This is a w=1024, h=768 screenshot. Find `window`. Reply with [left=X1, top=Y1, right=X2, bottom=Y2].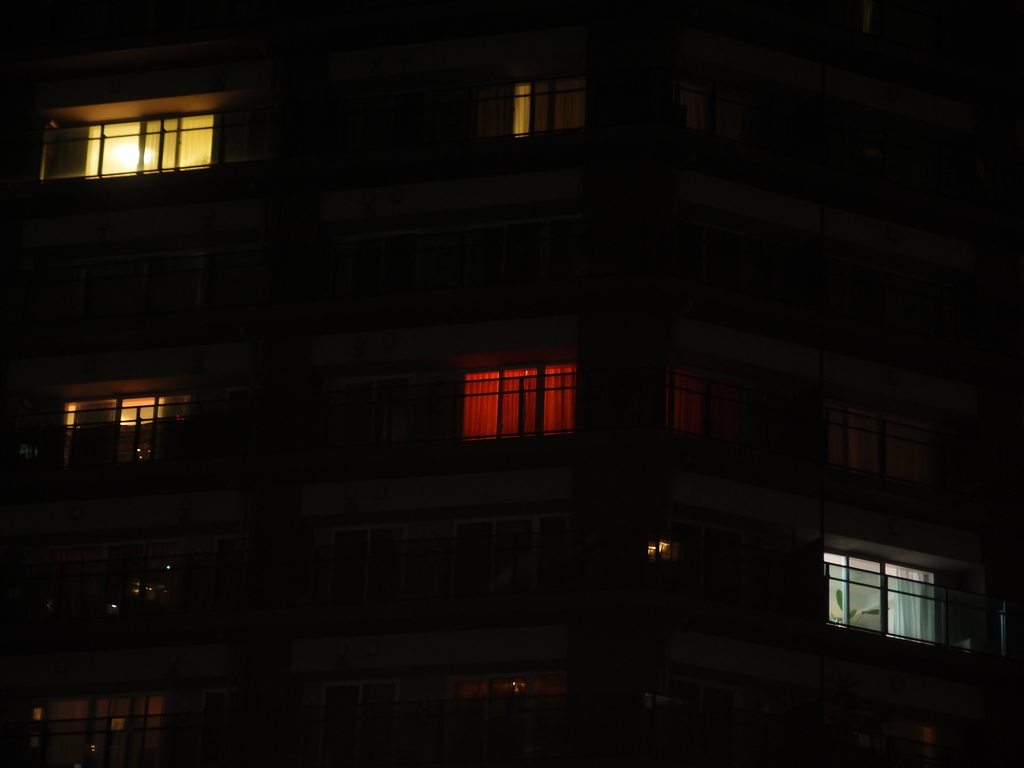
[left=828, top=525, right=997, bottom=652].
